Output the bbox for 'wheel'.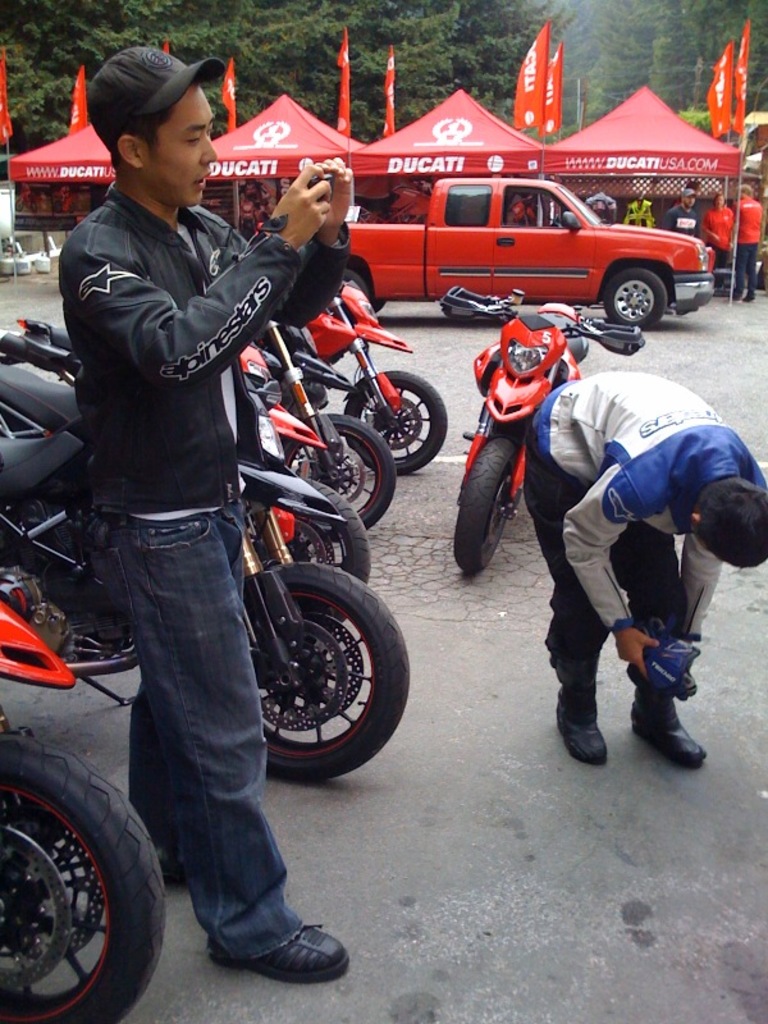
(604,273,664,328).
